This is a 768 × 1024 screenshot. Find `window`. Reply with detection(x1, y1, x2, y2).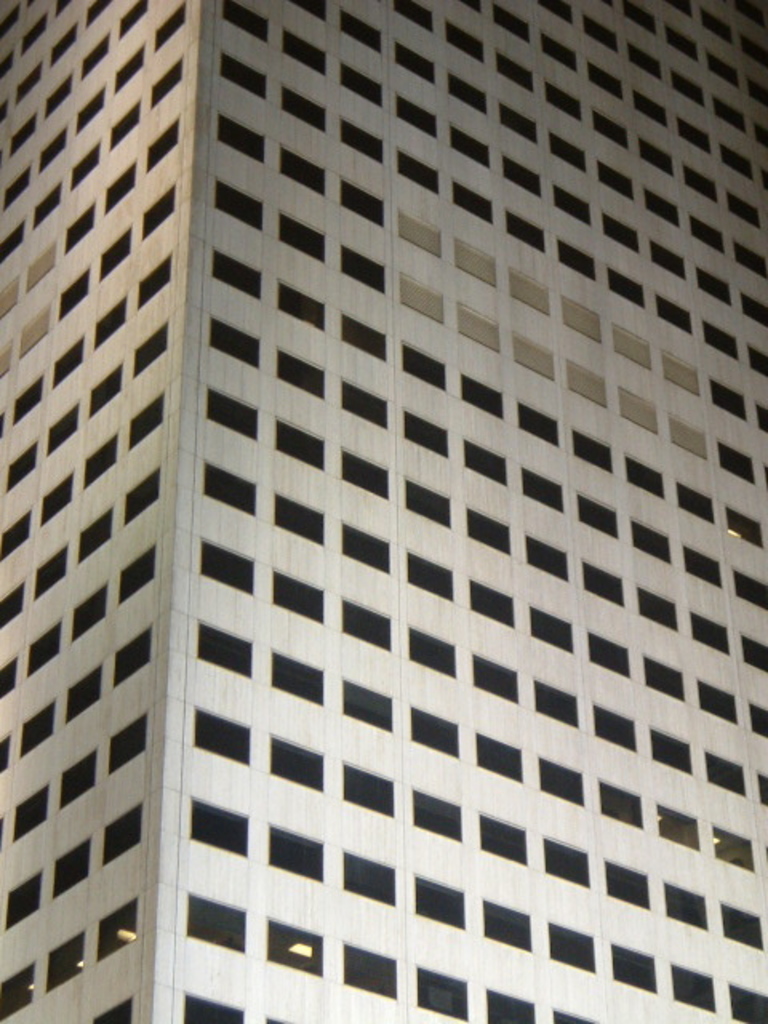
detection(75, 83, 101, 139).
